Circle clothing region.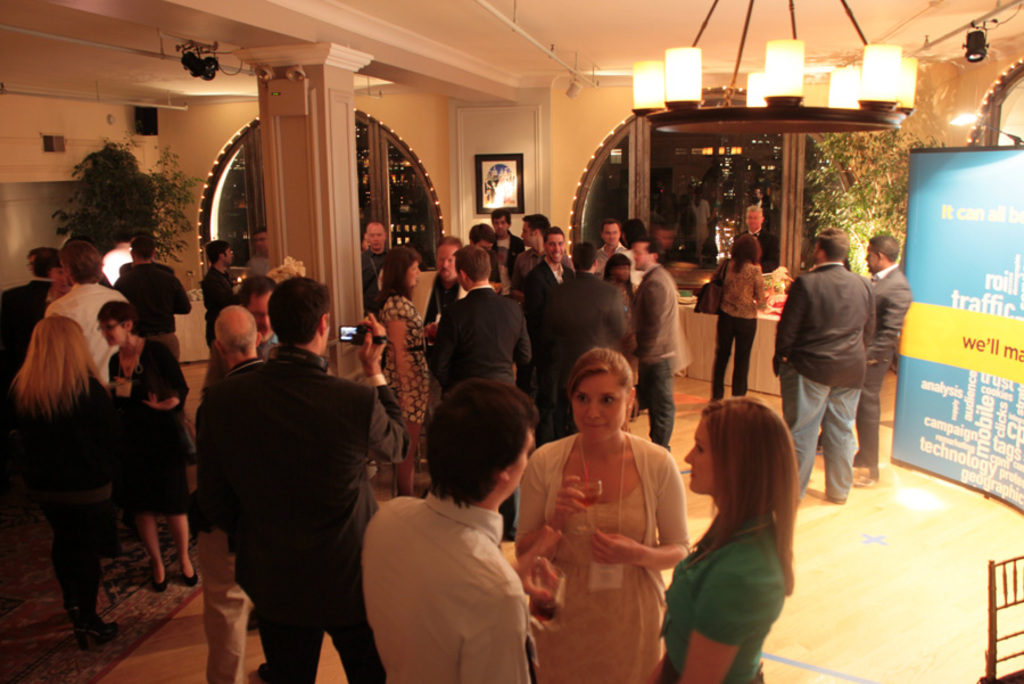
Region: select_region(349, 464, 545, 673).
